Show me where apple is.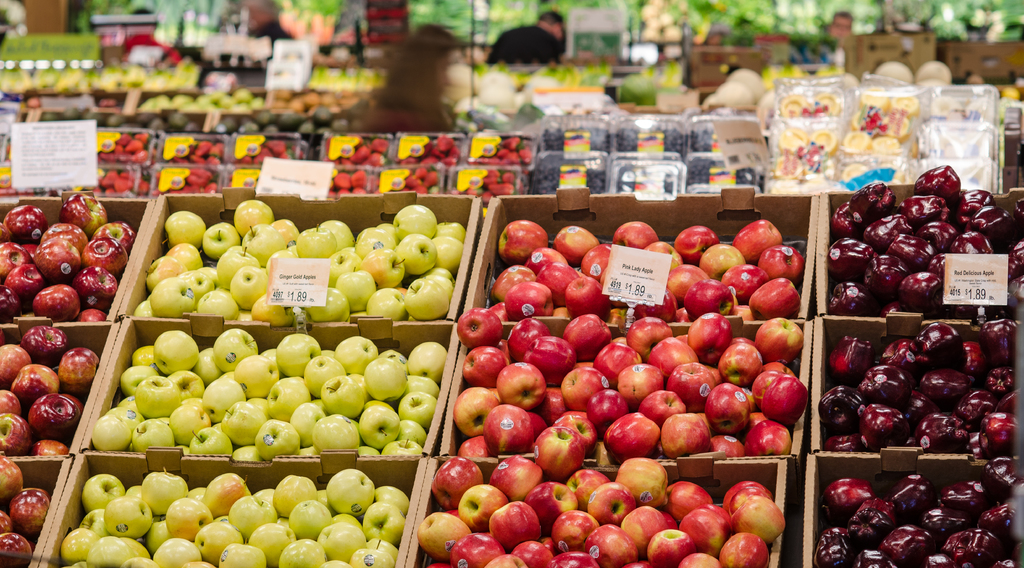
apple is at box=[724, 487, 790, 547].
